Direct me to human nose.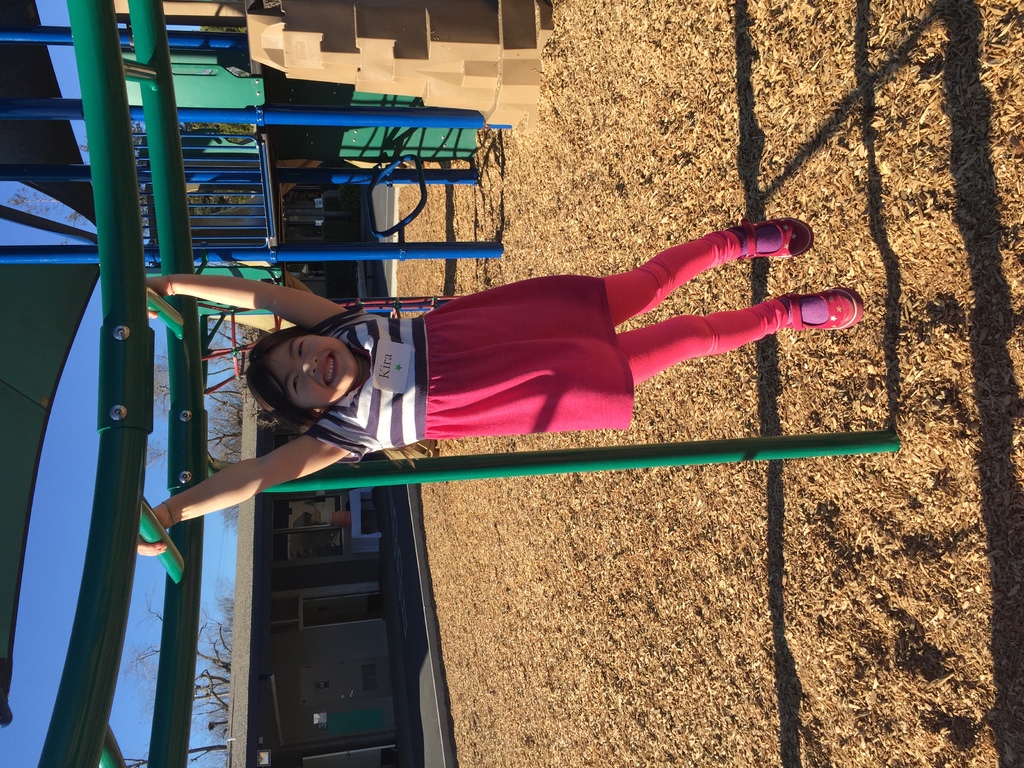
Direction: <box>299,352,319,376</box>.
